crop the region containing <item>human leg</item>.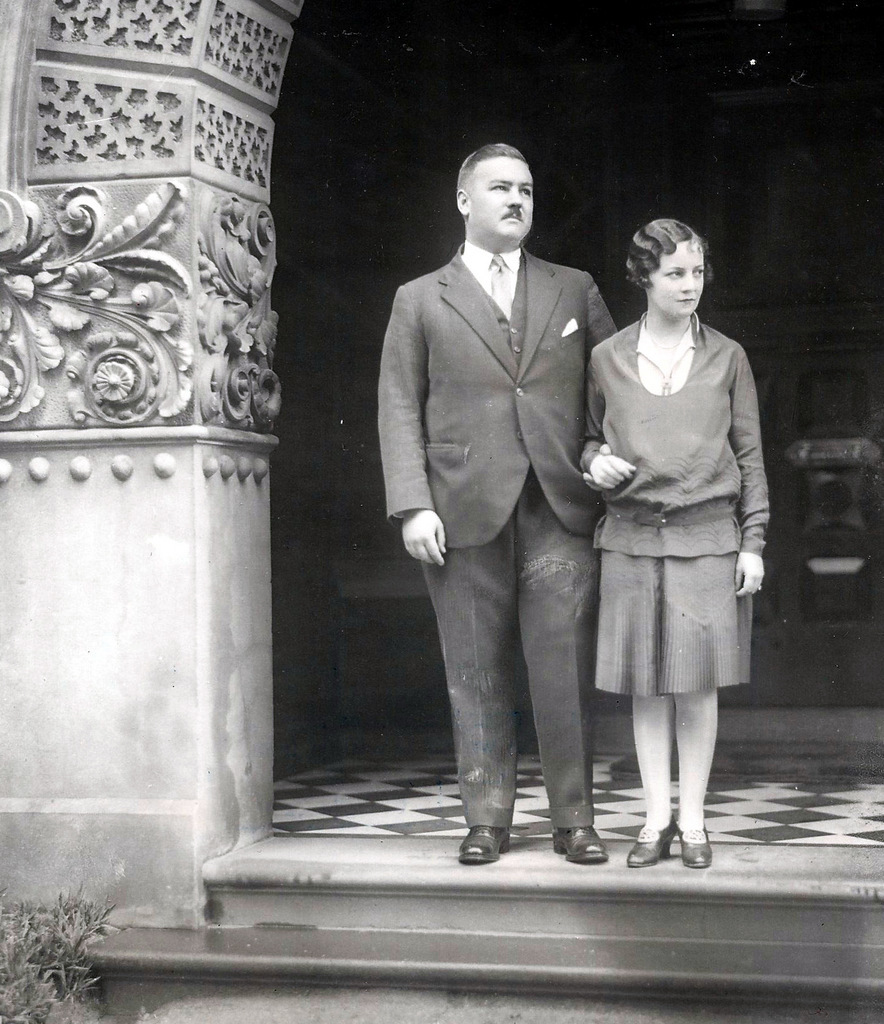
Crop region: 665:689:728:866.
